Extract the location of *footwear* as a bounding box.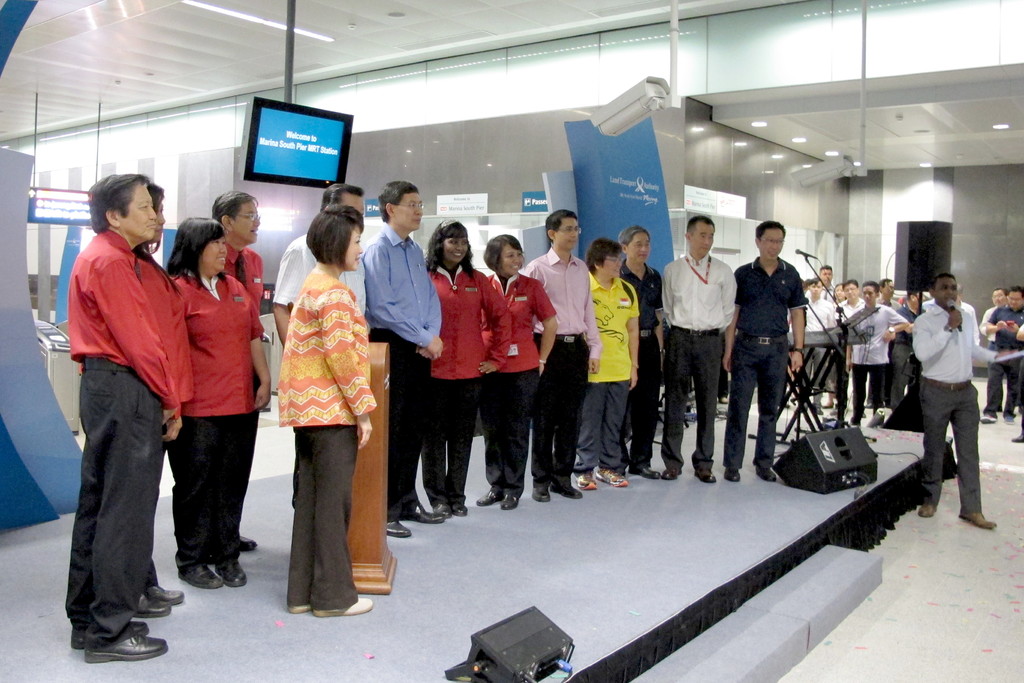
(696,469,719,484).
